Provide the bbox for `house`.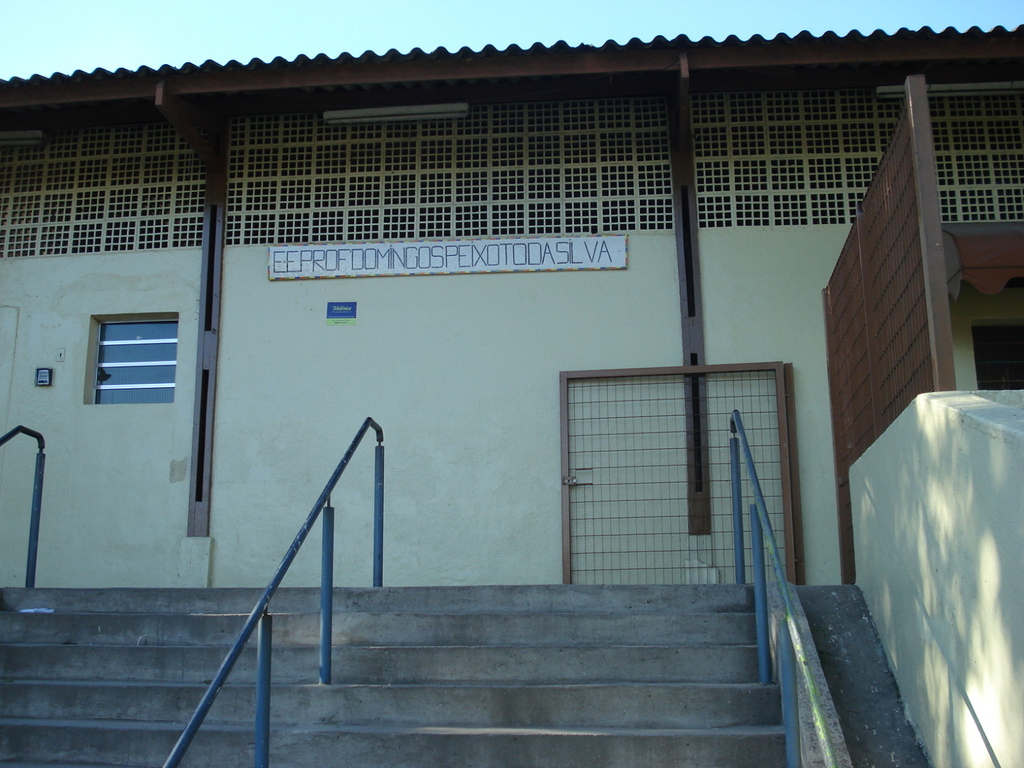
locate(0, 22, 1023, 767).
